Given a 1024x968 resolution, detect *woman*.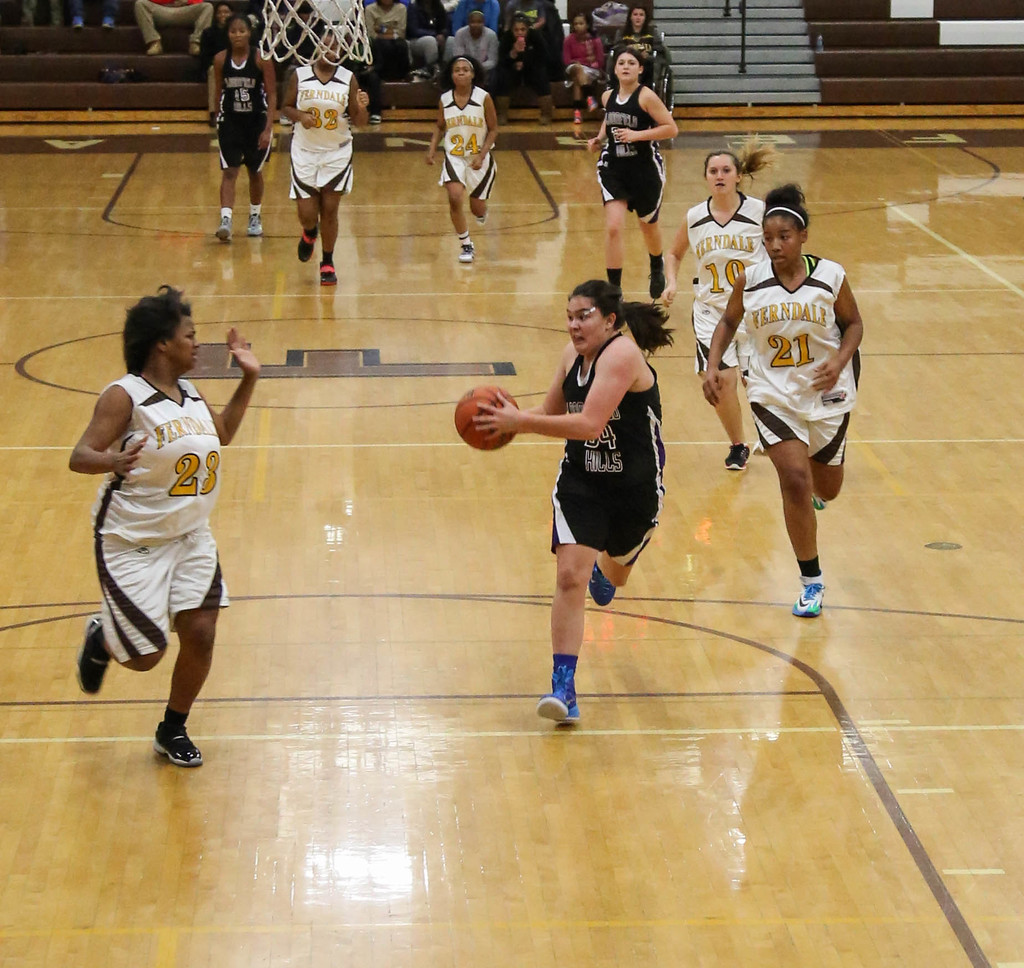
bbox(465, 278, 675, 725).
